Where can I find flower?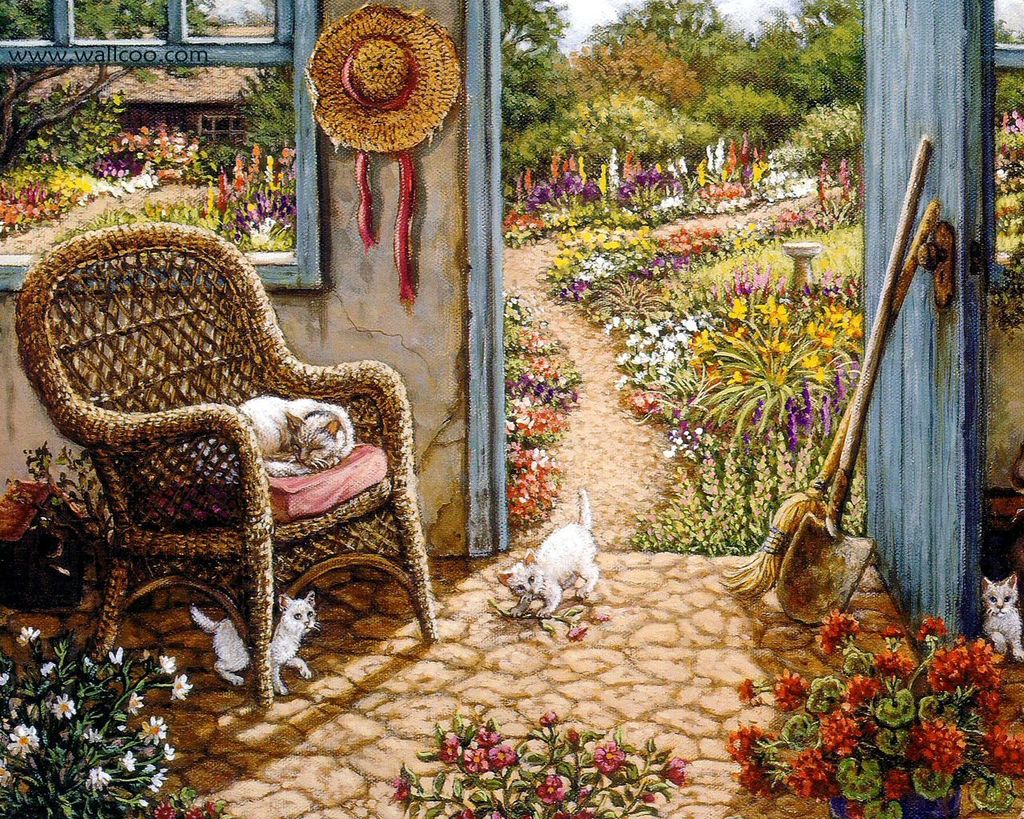
You can find it at [left=485, top=742, right=516, bottom=770].
